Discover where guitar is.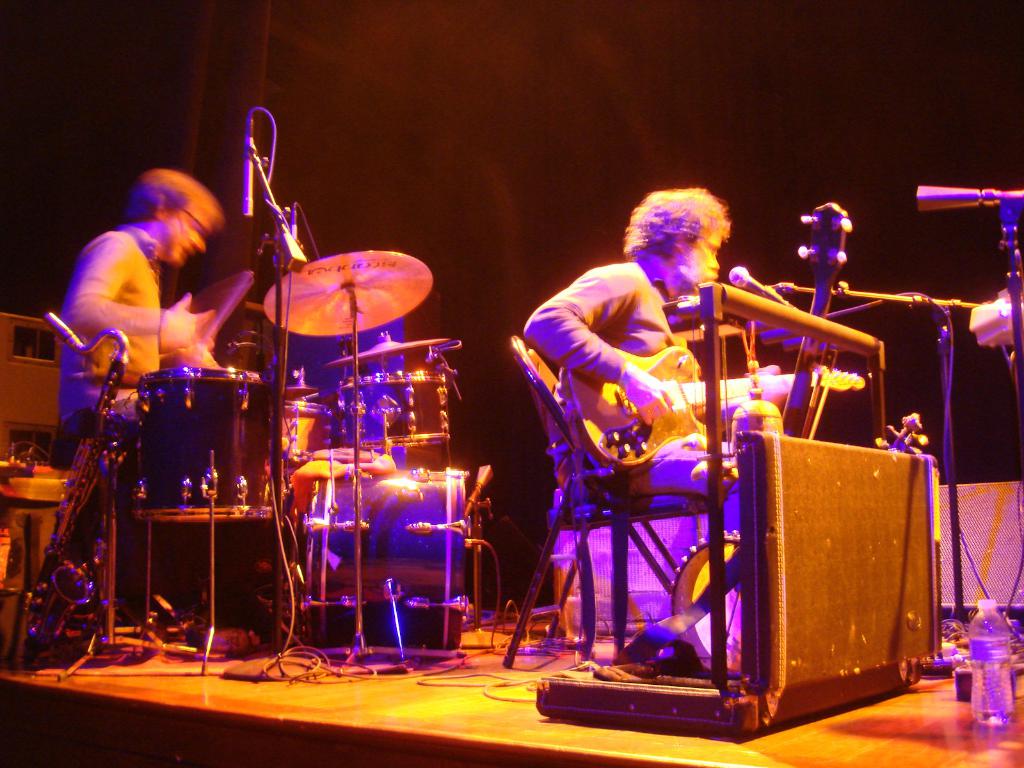
Discovered at rect(525, 359, 849, 483).
